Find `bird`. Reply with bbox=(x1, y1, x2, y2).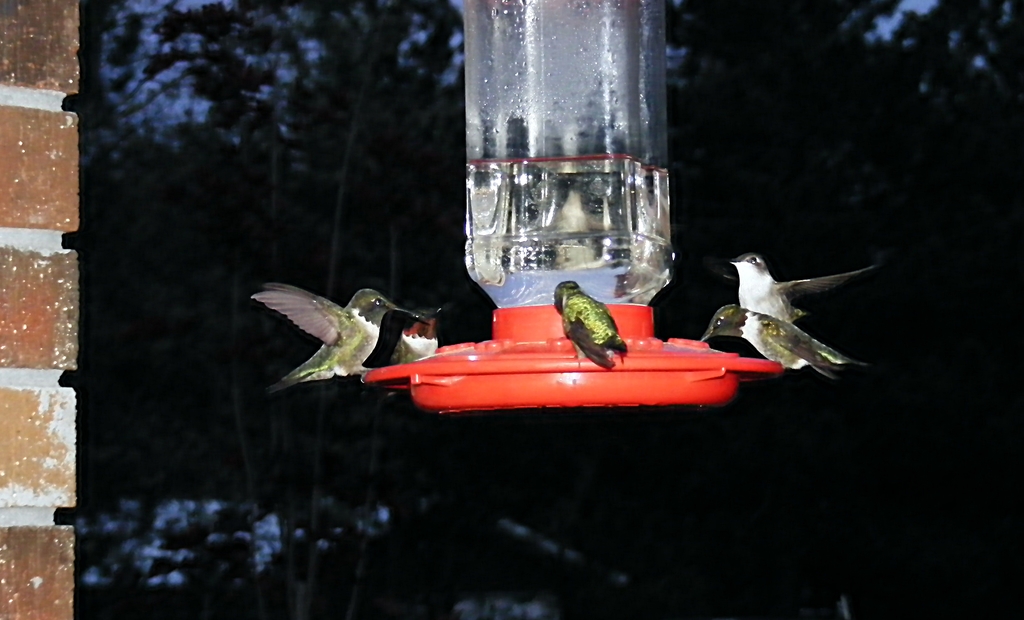
bbox=(391, 308, 446, 362).
